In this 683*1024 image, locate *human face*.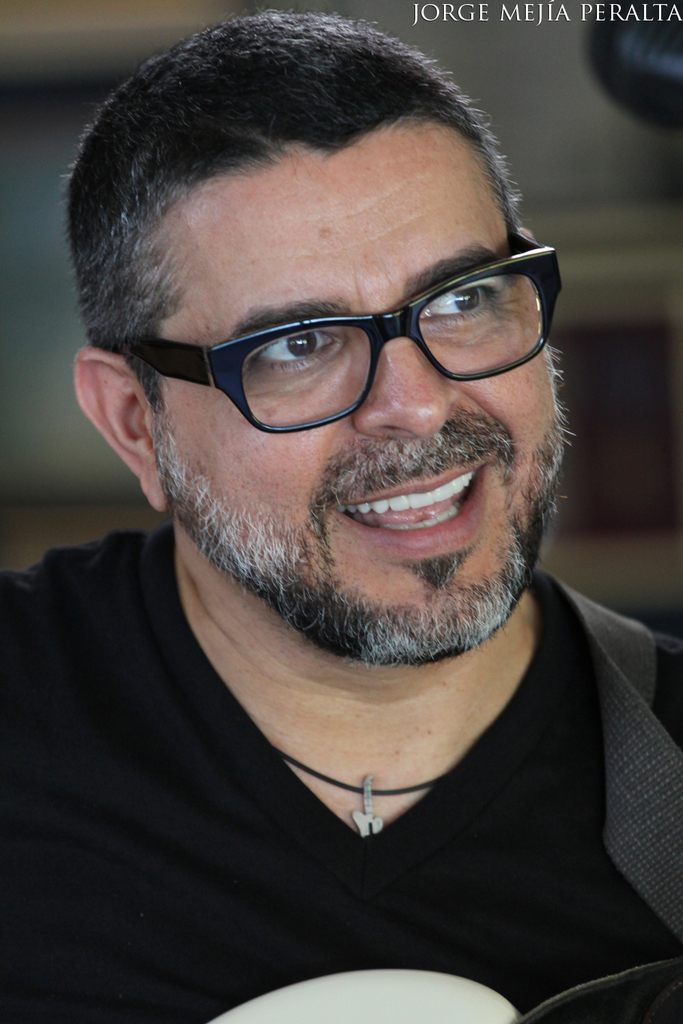
Bounding box: crop(160, 116, 563, 661).
